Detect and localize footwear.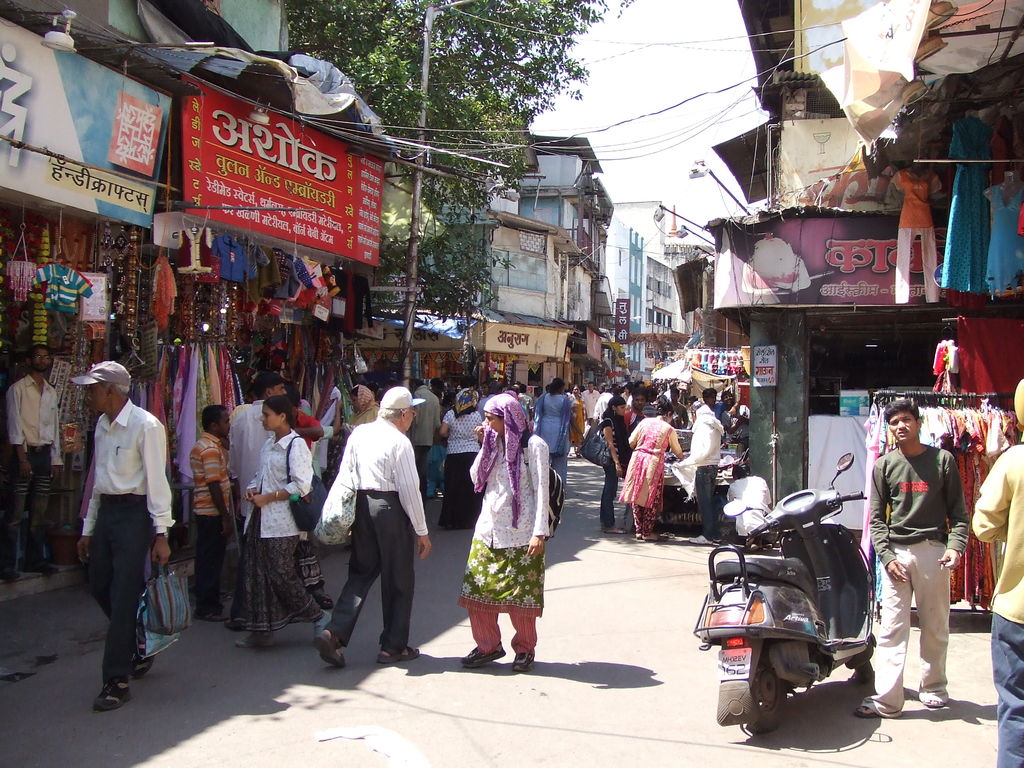
Localized at [left=0, top=566, right=16, bottom=582].
